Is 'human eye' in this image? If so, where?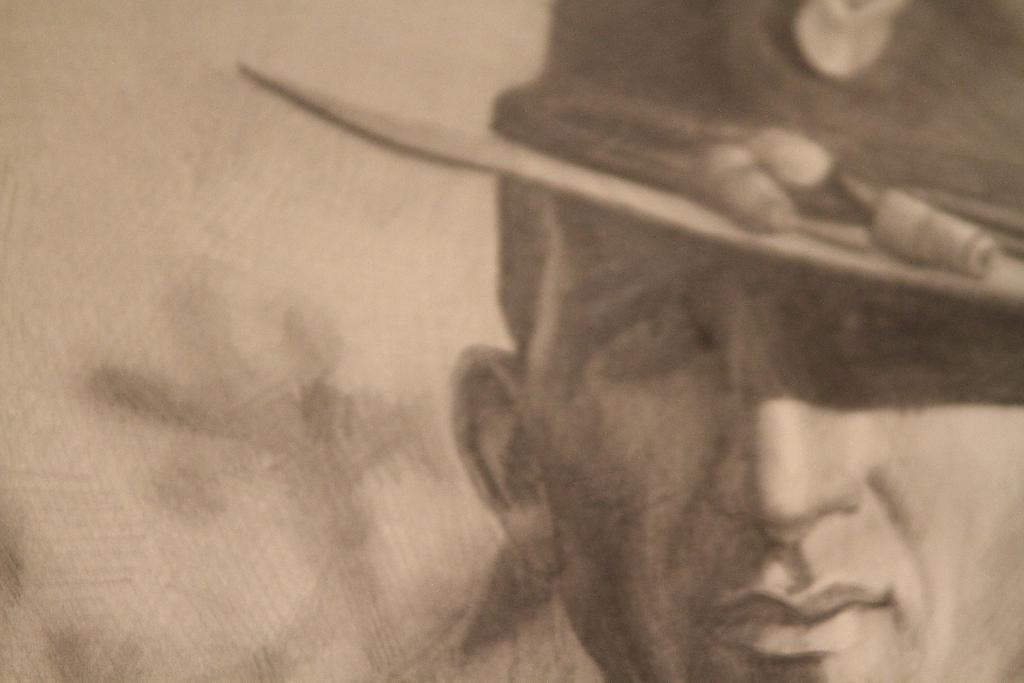
Yes, at (589, 297, 717, 365).
